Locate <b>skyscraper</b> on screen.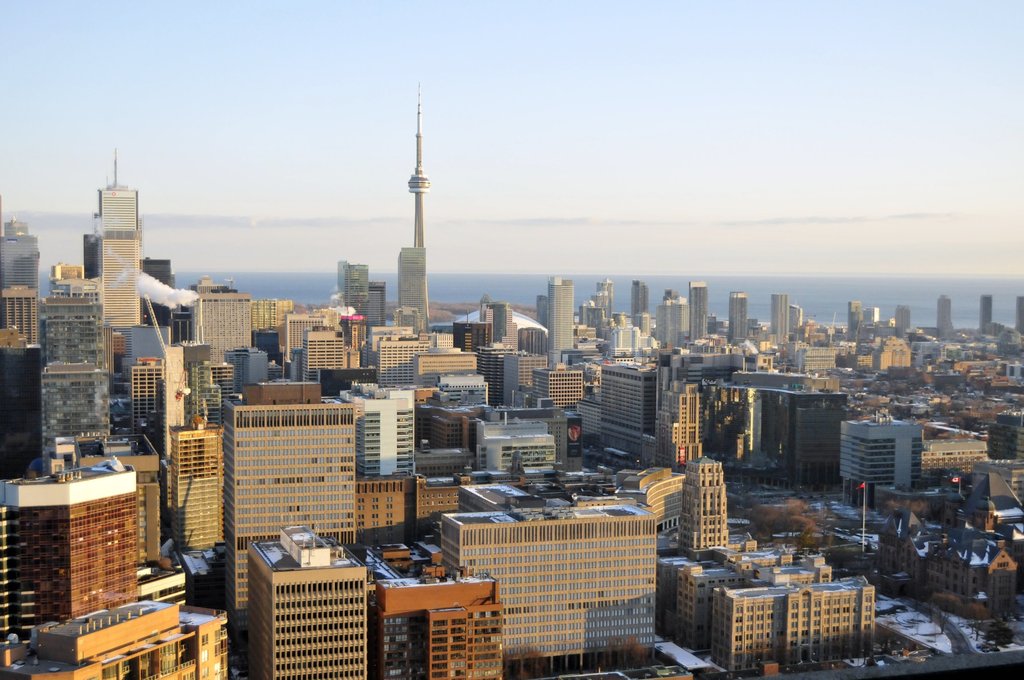
On screen at pyautogui.locateOnScreen(773, 291, 793, 341).
